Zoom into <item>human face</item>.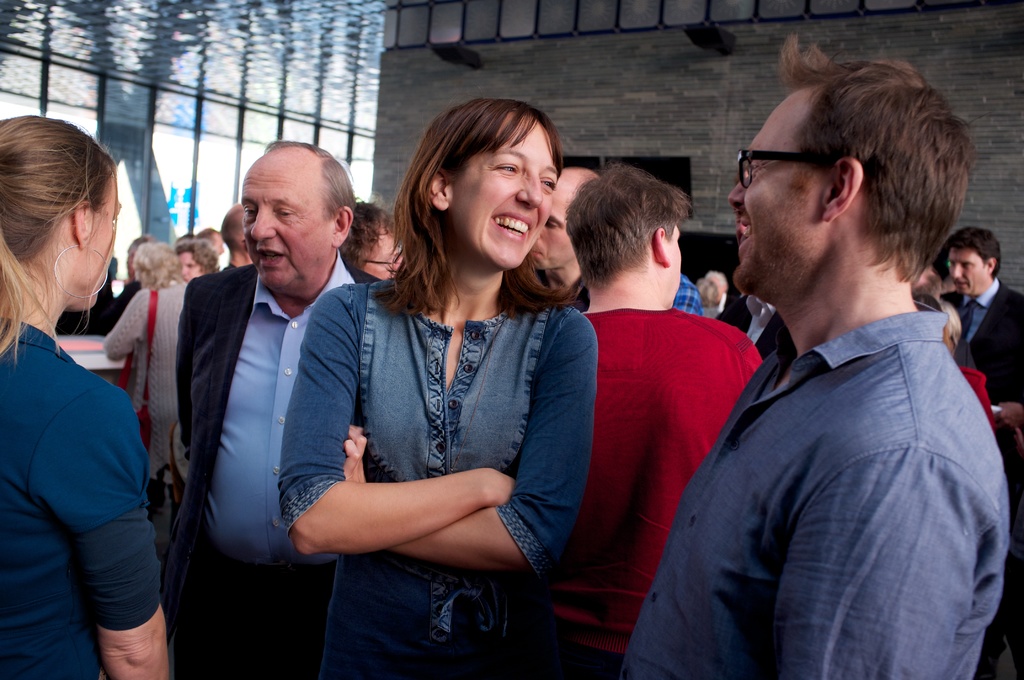
Zoom target: left=450, top=118, right=561, bottom=275.
